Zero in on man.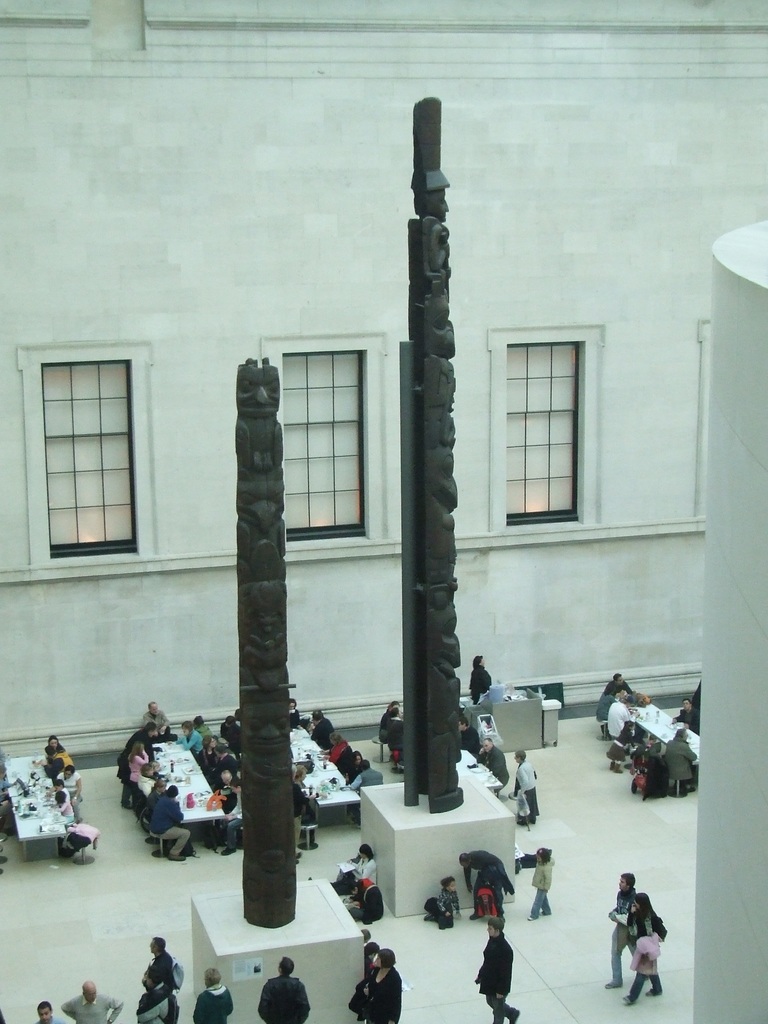
Zeroed in: crop(132, 967, 171, 1023).
